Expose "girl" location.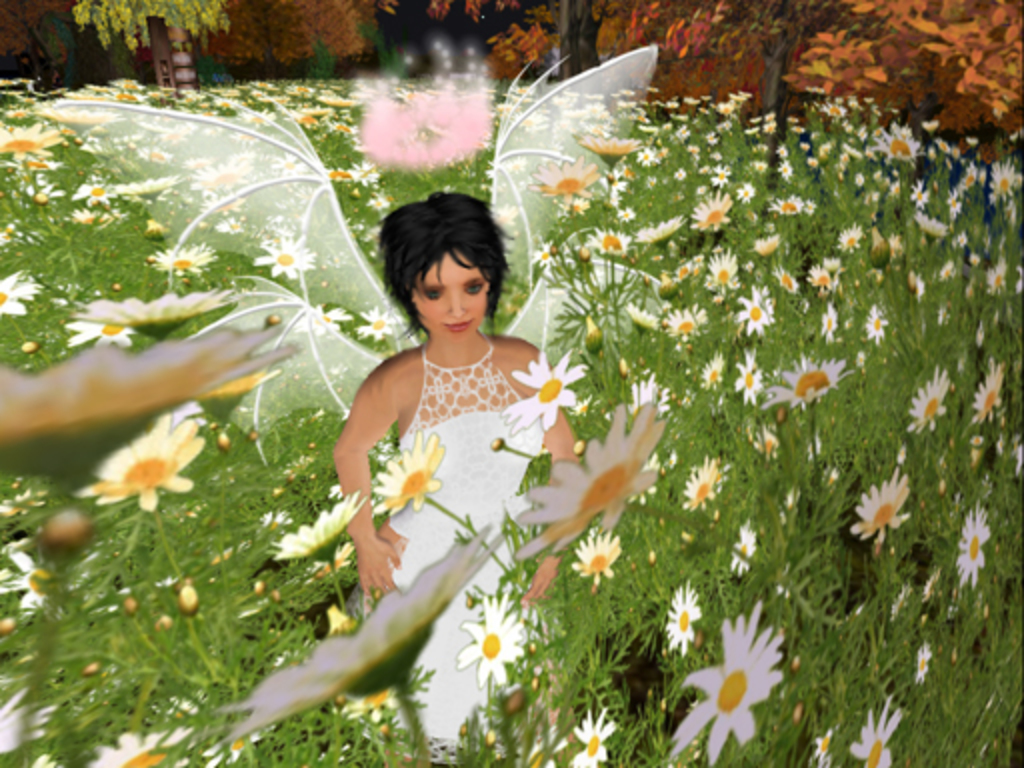
Exposed at l=36, t=40, r=662, b=744.
